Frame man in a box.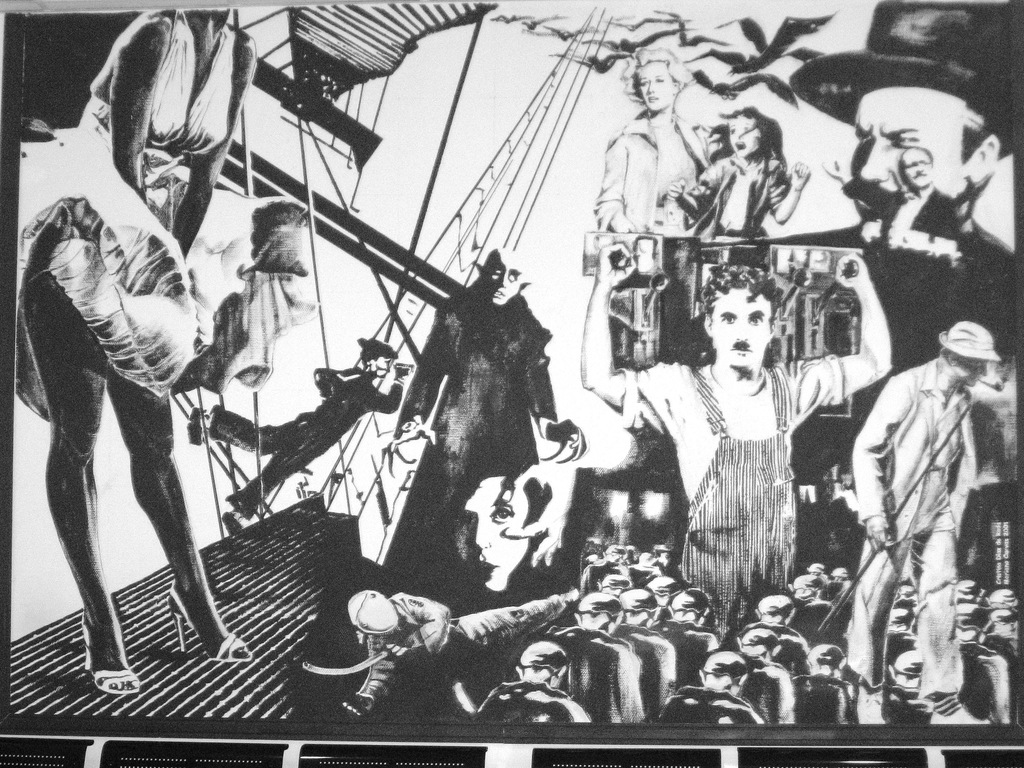
BBox(840, 250, 1009, 743).
